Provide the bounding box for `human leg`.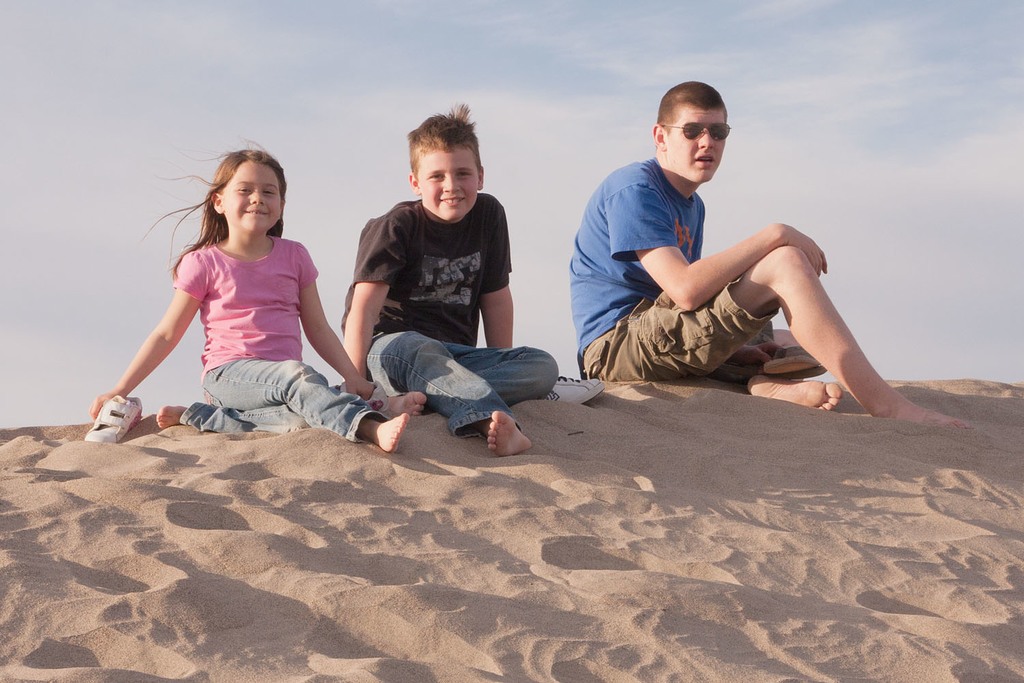
detection(623, 236, 976, 427).
